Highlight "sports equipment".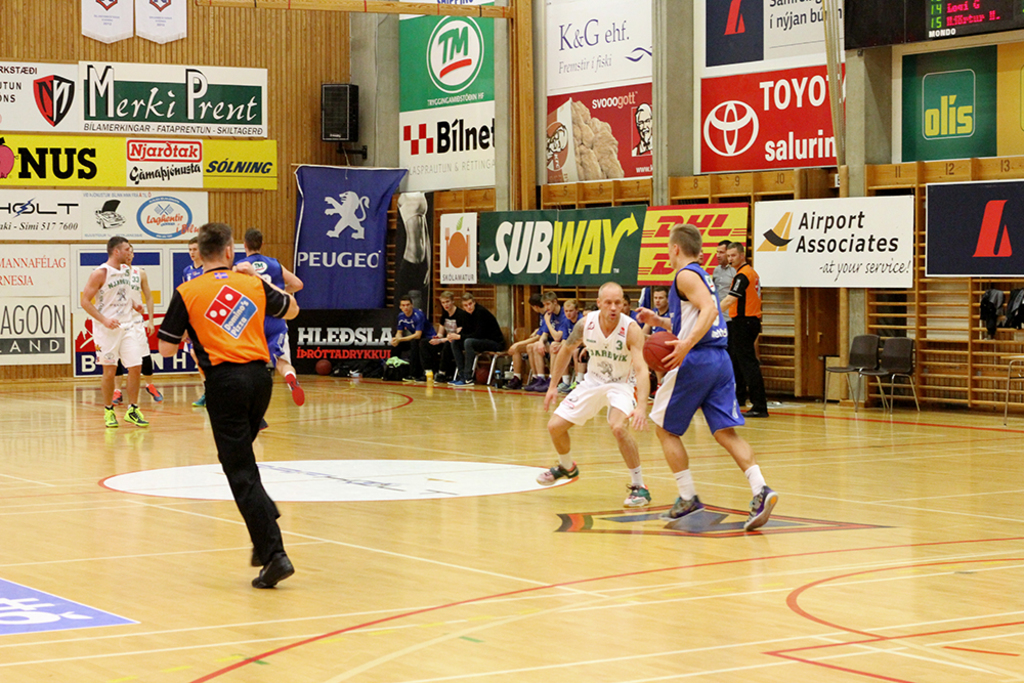
Highlighted region: 144, 380, 163, 402.
